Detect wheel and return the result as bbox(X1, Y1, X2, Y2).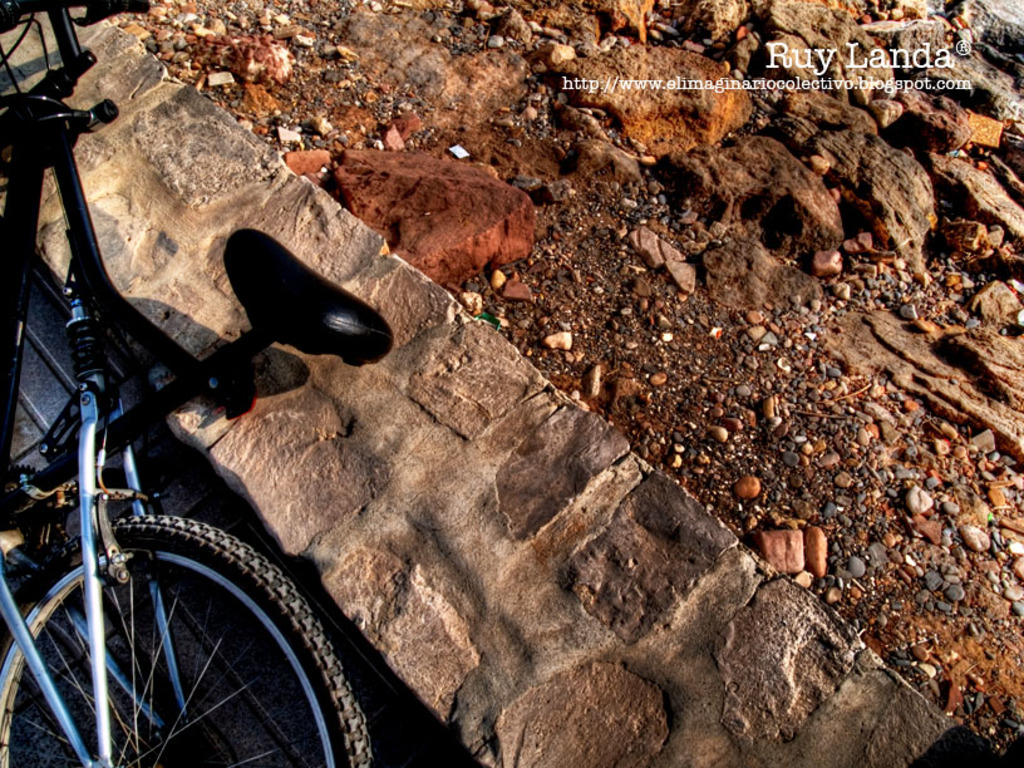
bbox(0, 508, 388, 767).
